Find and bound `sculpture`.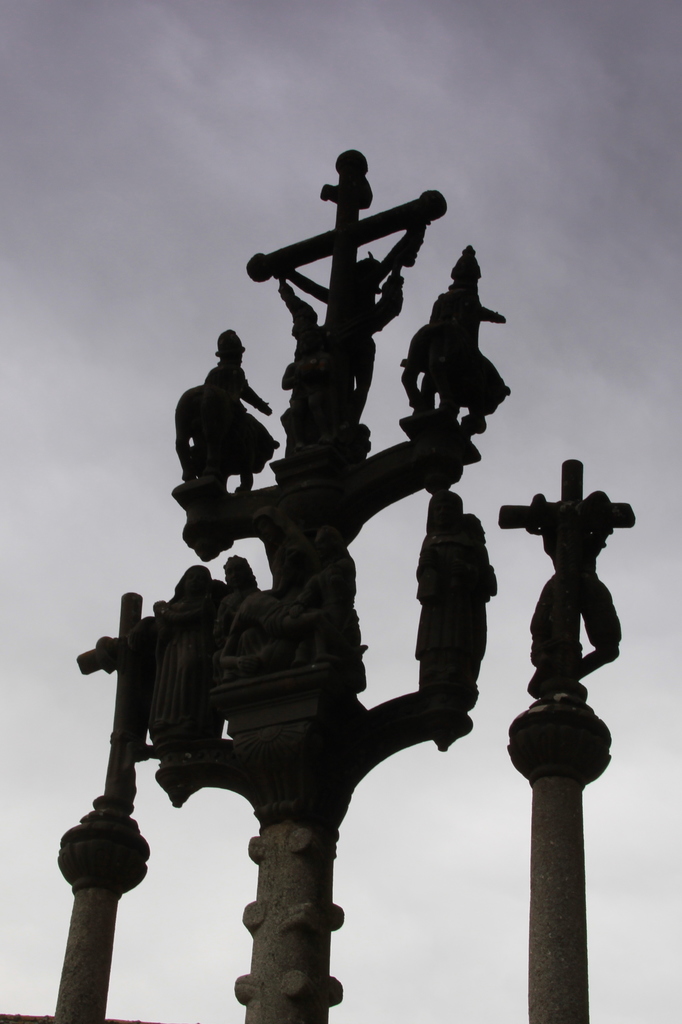
Bound: <bbox>218, 559, 257, 603</bbox>.
